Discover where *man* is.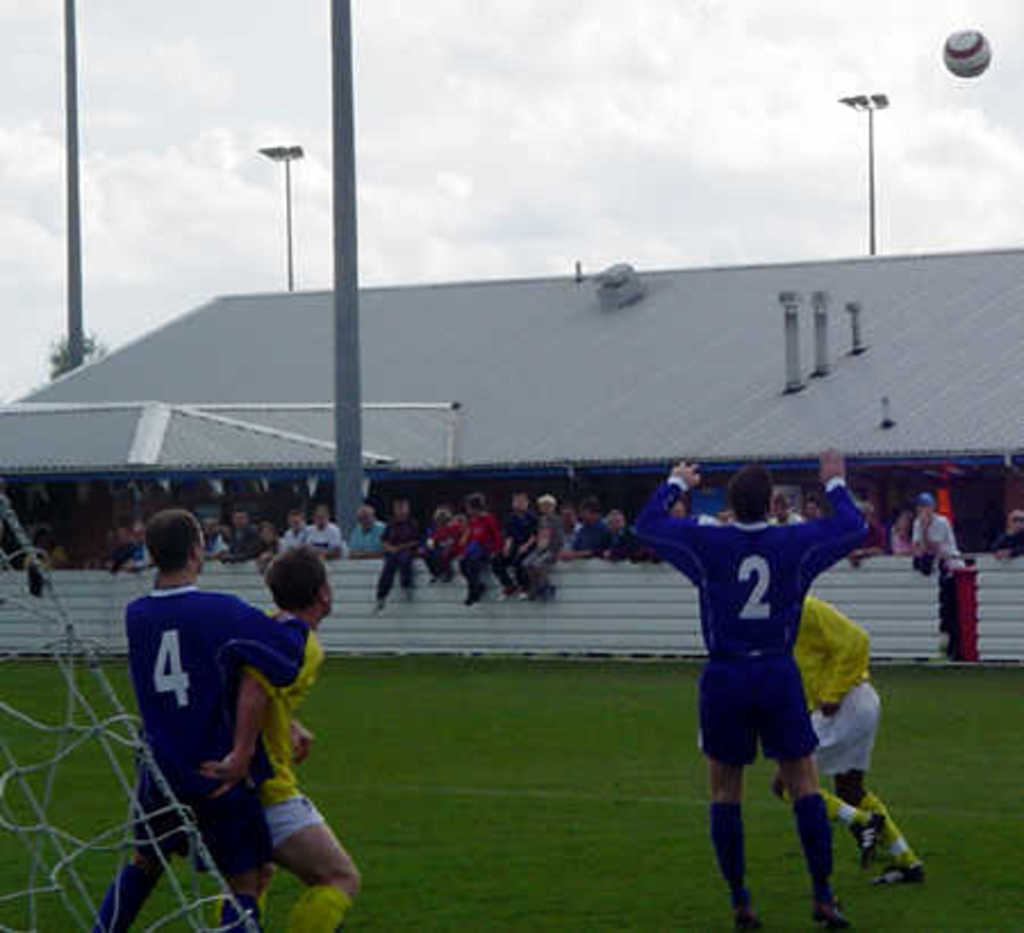
Discovered at {"left": 280, "top": 507, "right": 314, "bottom": 560}.
